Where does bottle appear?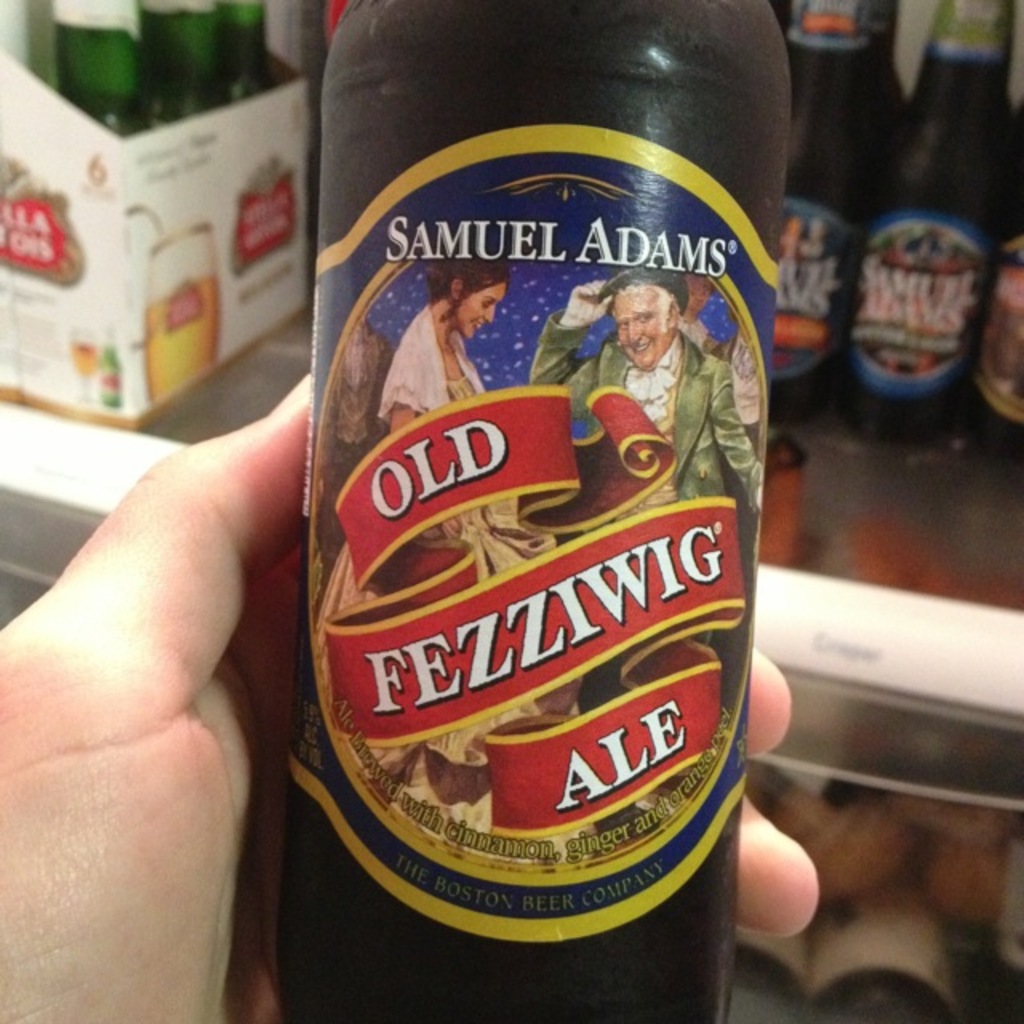
Appears at 240 0 787 1003.
